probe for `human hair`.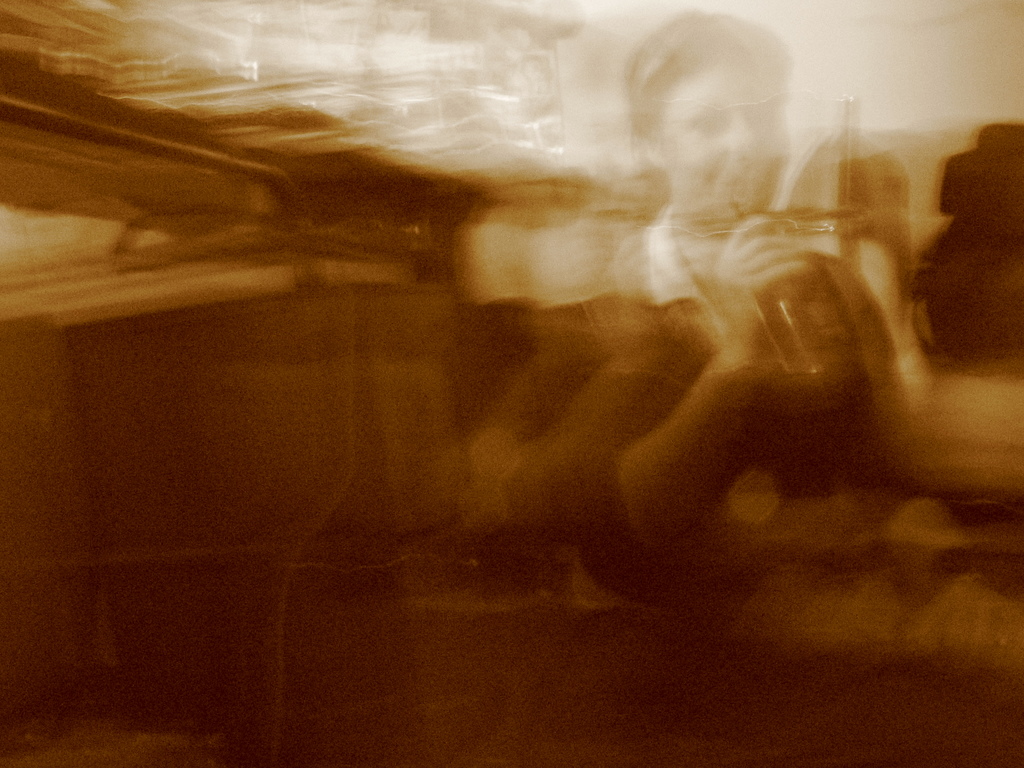
Probe result: locate(627, 11, 791, 147).
